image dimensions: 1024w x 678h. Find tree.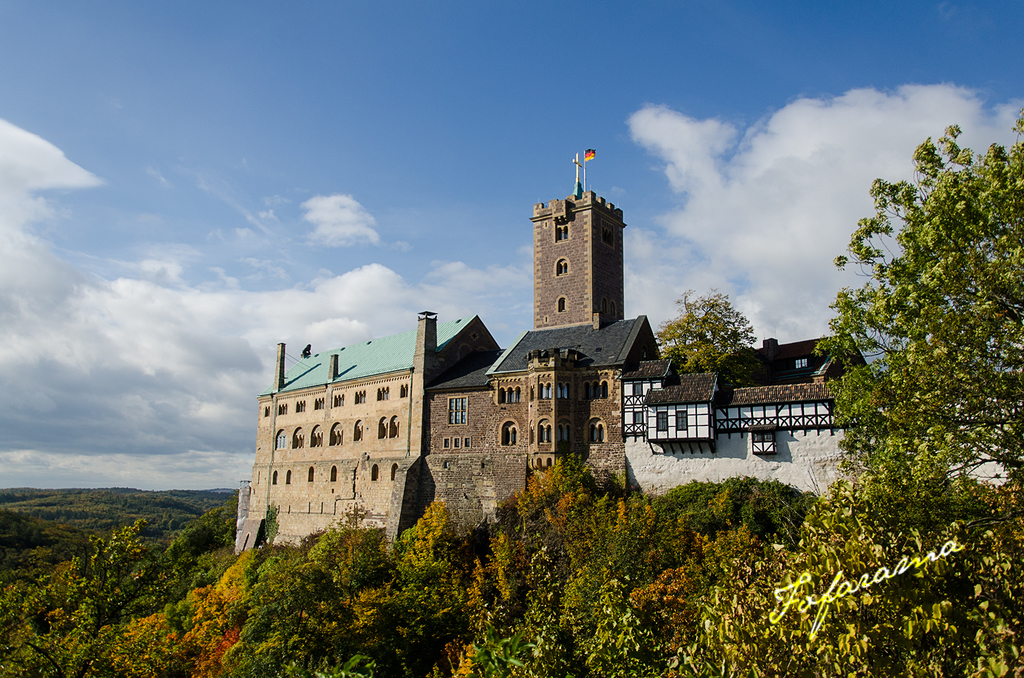
BBox(313, 491, 394, 594).
